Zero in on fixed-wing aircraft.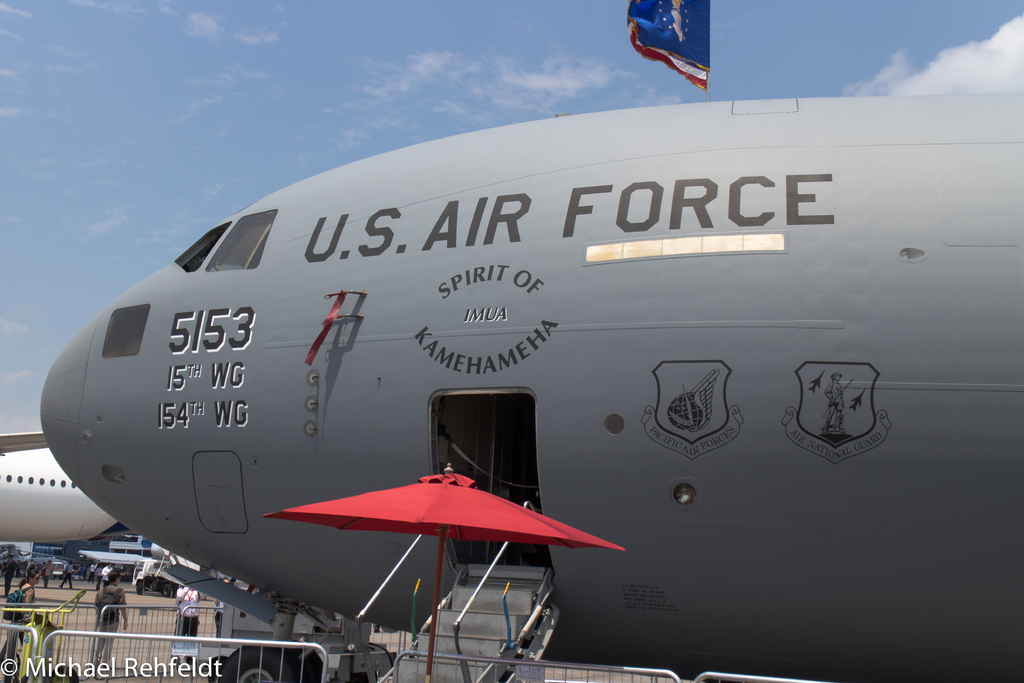
Zeroed in: locate(0, 435, 138, 541).
